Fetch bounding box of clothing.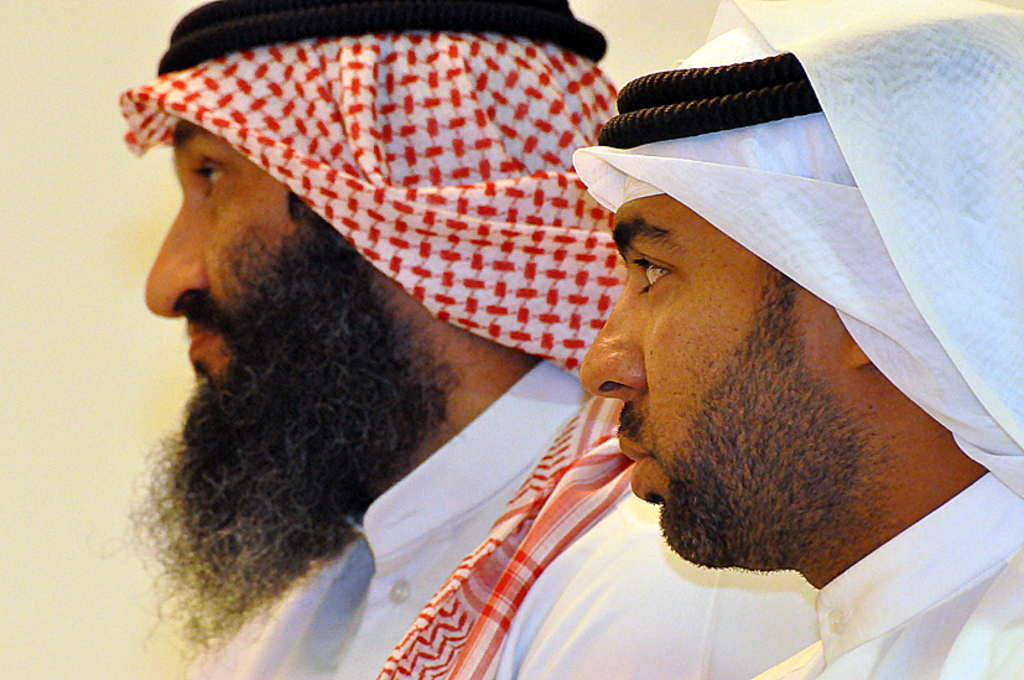
Bbox: {"x1": 119, "y1": 33, "x2": 826, "y2": 655}.
